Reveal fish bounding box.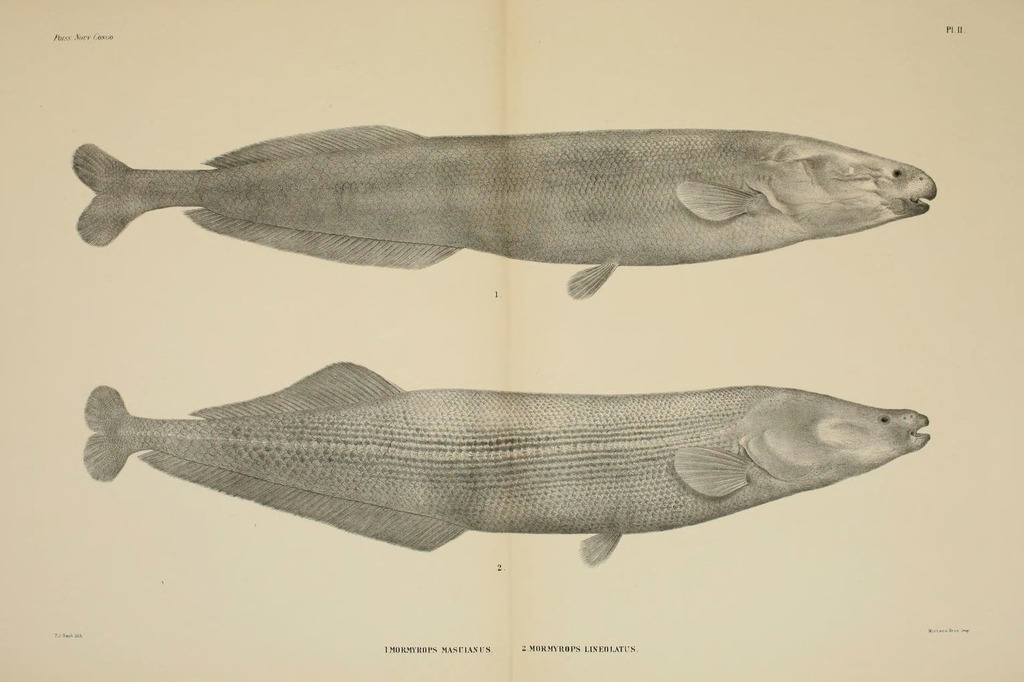
Revealed: pyautogui.locateOnScreen(74, 111, 938, 302).
